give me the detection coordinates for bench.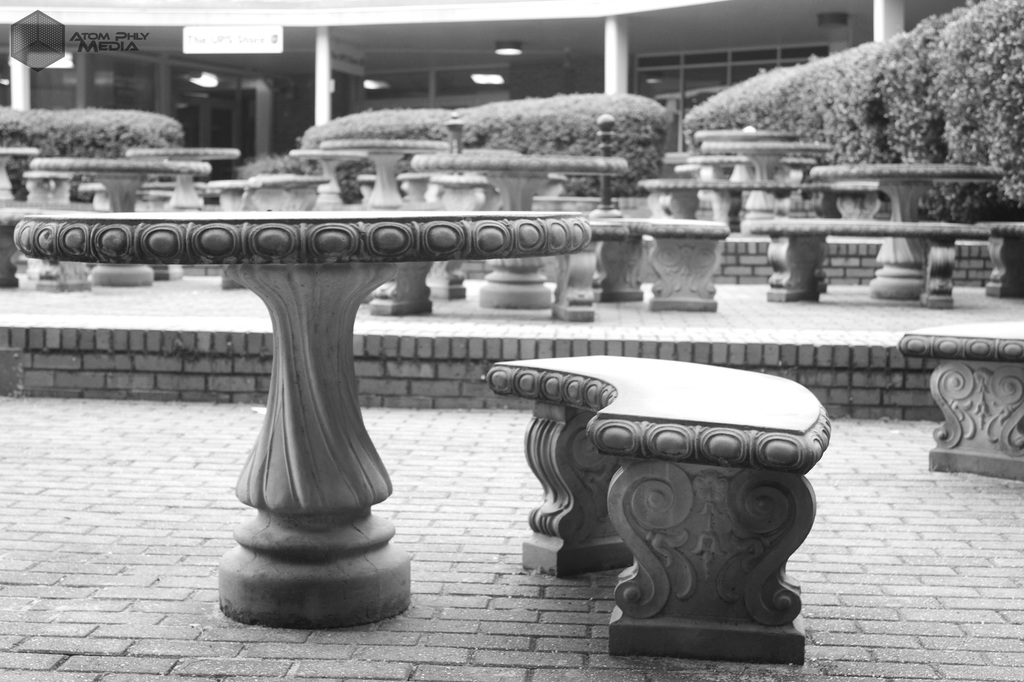
(x1=899, y1=317, x2=1023, y2=482).
